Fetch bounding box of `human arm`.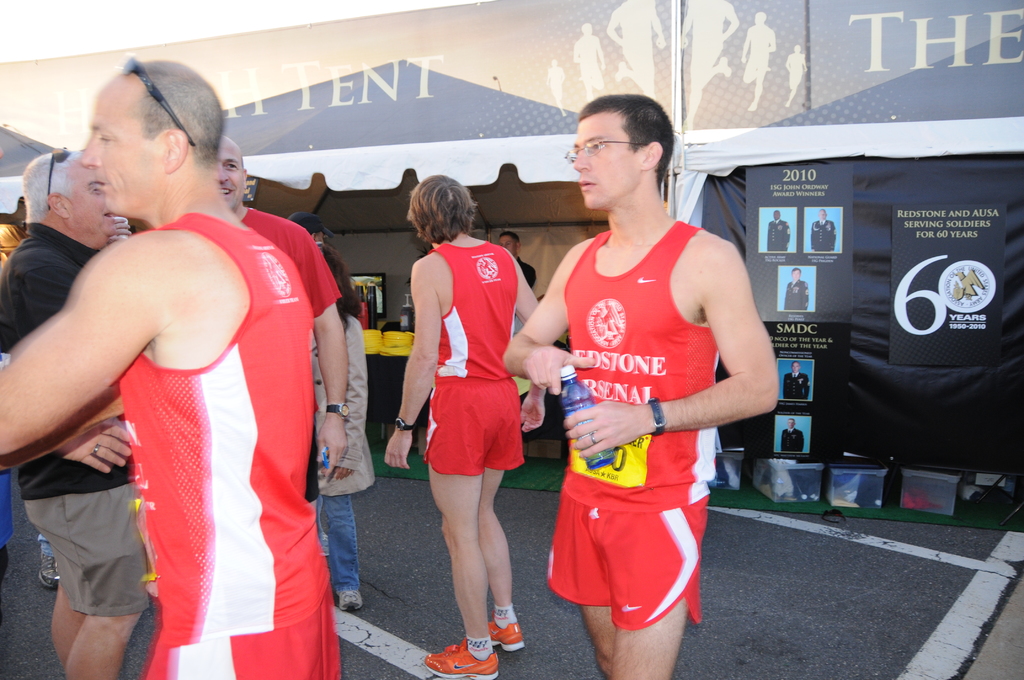
Bbox: box(568, 238, 787, 475).
